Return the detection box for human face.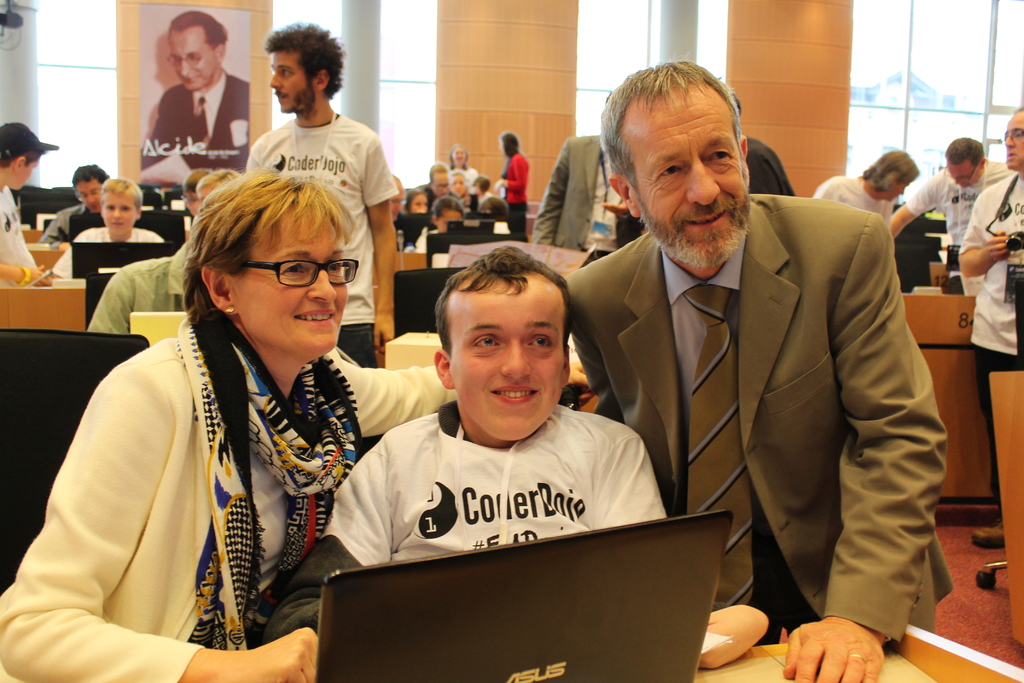
<box>171,31,216,88</box>.
